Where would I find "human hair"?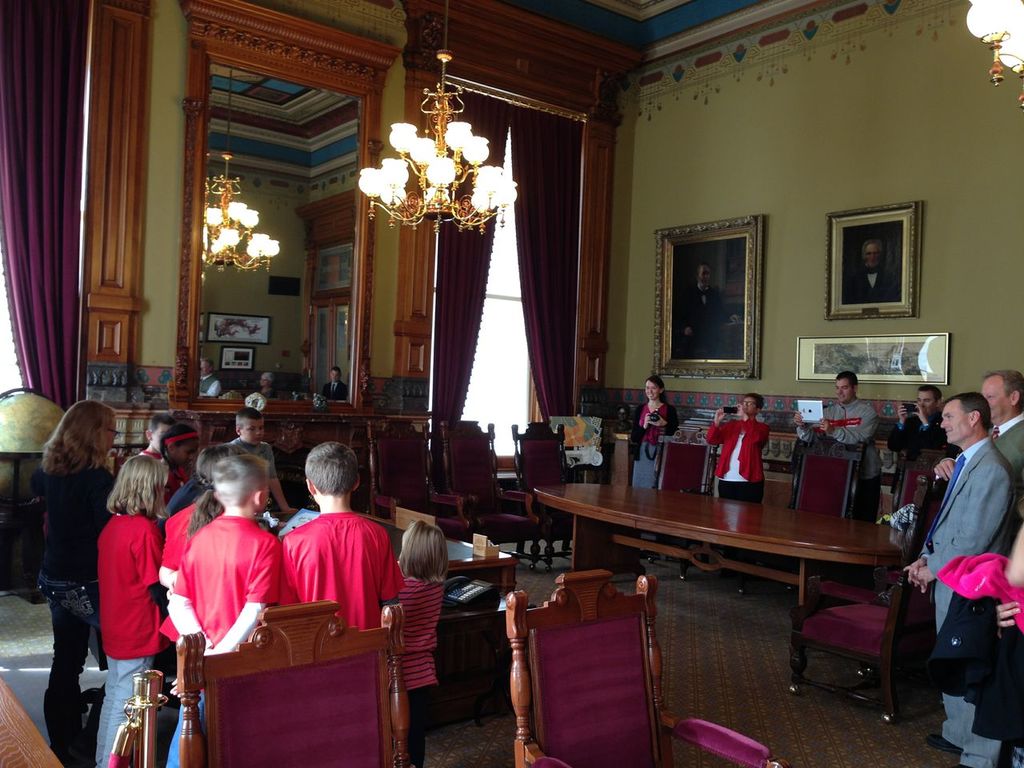
At crop(838, 370, 858, 394).
